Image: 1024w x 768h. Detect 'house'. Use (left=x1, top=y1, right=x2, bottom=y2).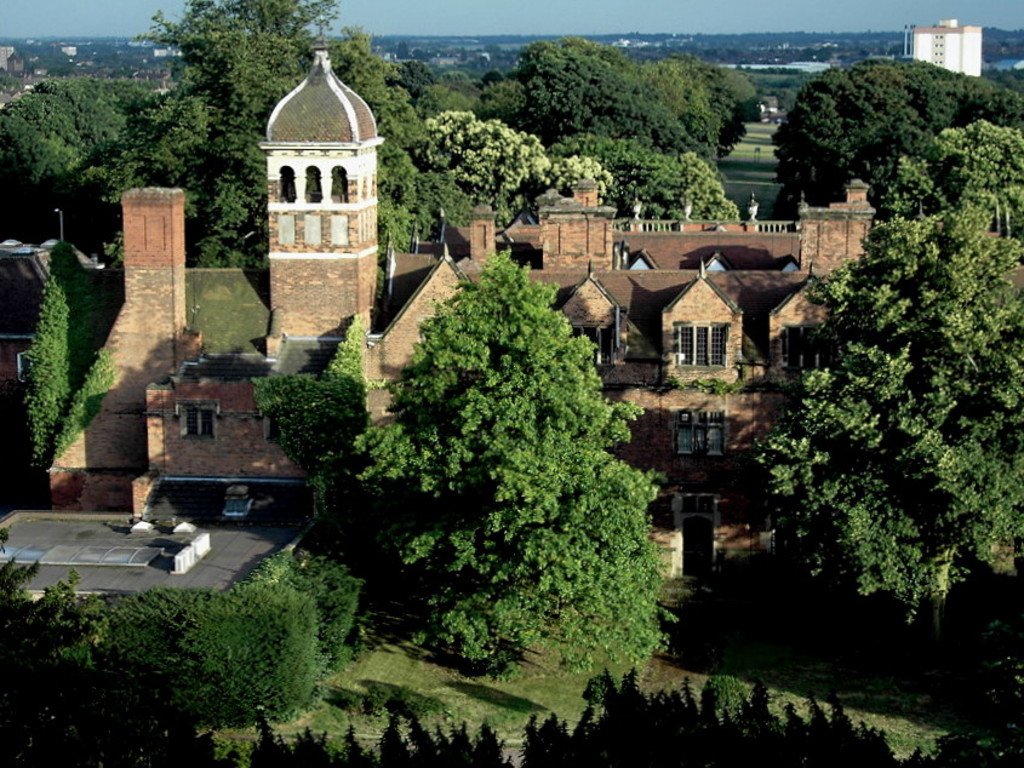
(left=962, top=28, right=983, bottom=76).
